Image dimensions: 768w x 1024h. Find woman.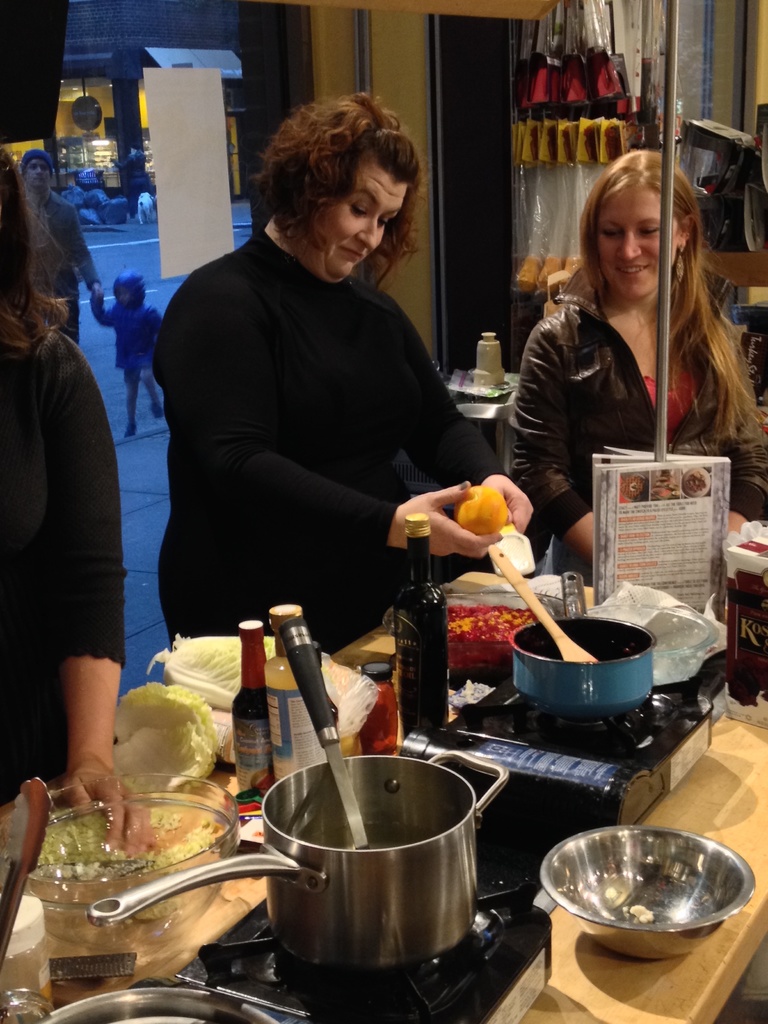
0, 140, 156, 870.
